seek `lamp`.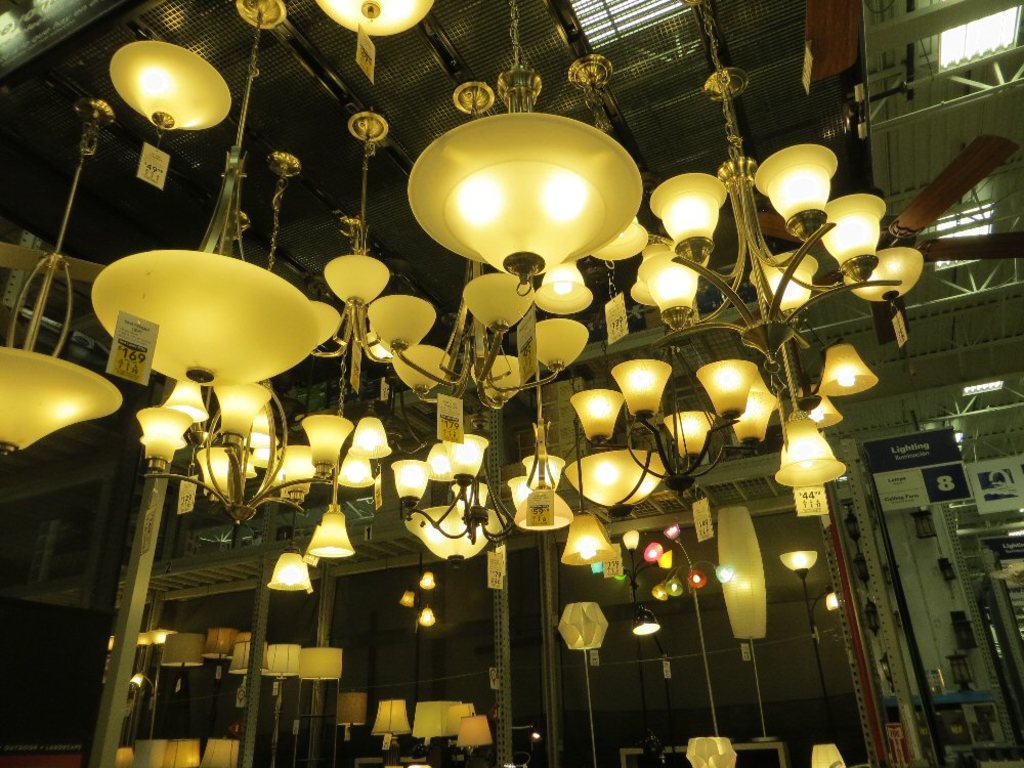
l=646, t=574, r=670, b=605.
